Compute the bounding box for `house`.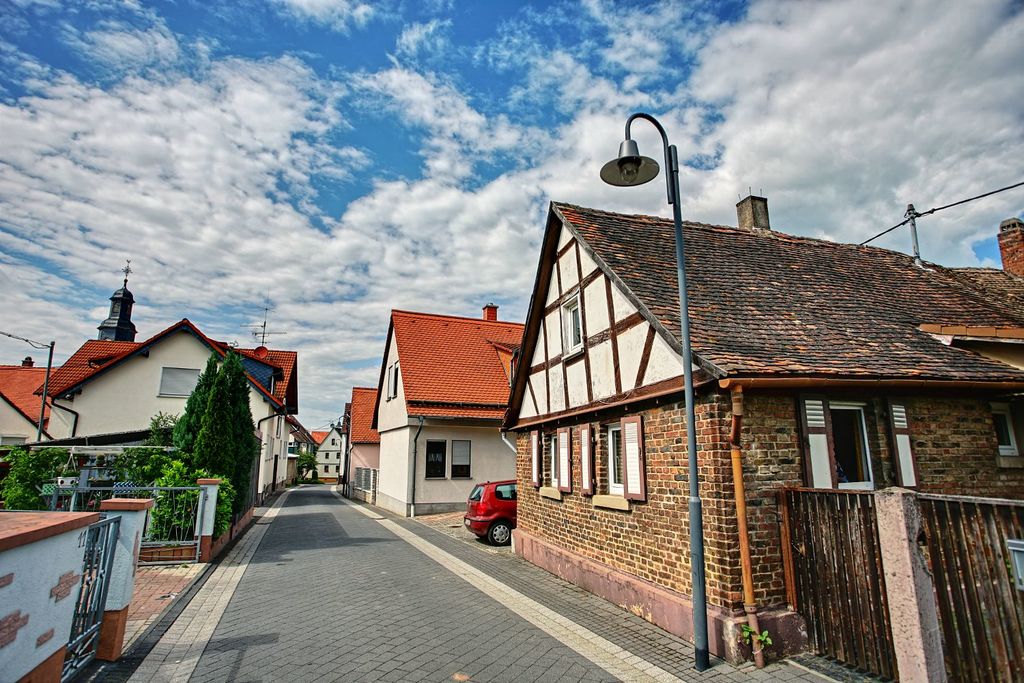
x1=0 y1=245 x2=322 y2=682.
